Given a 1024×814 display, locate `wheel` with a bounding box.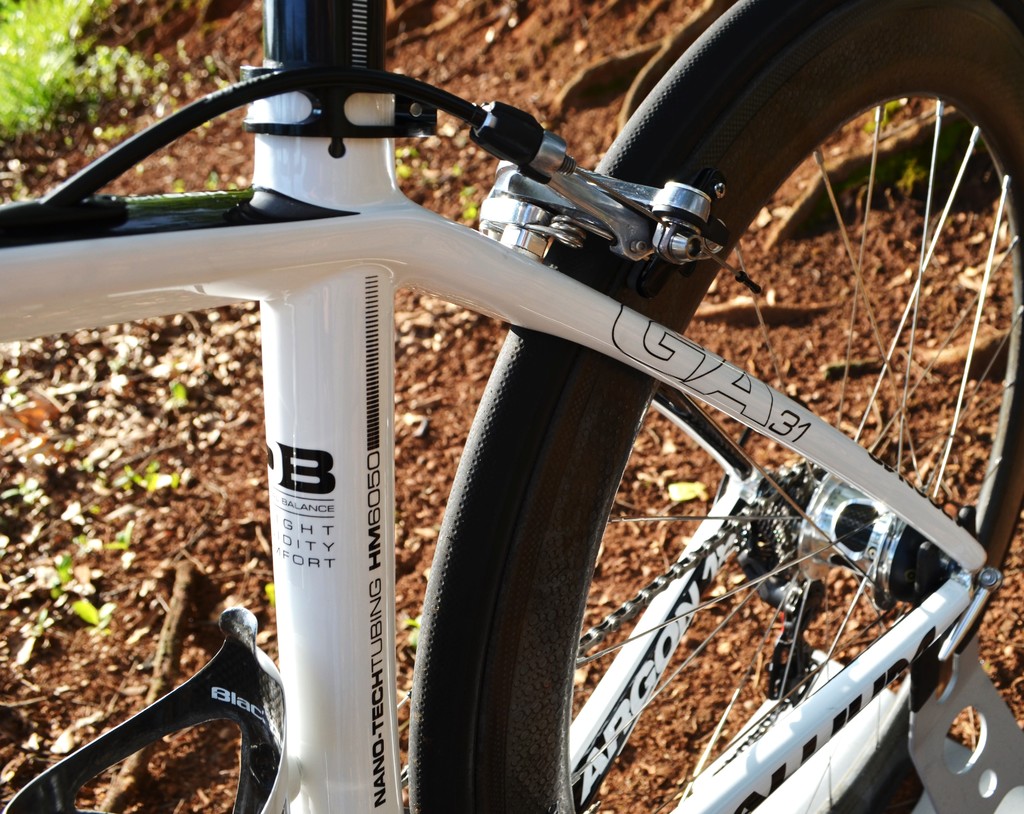
Located: <bbox>413, 0, 1023, 813</bbox>.
